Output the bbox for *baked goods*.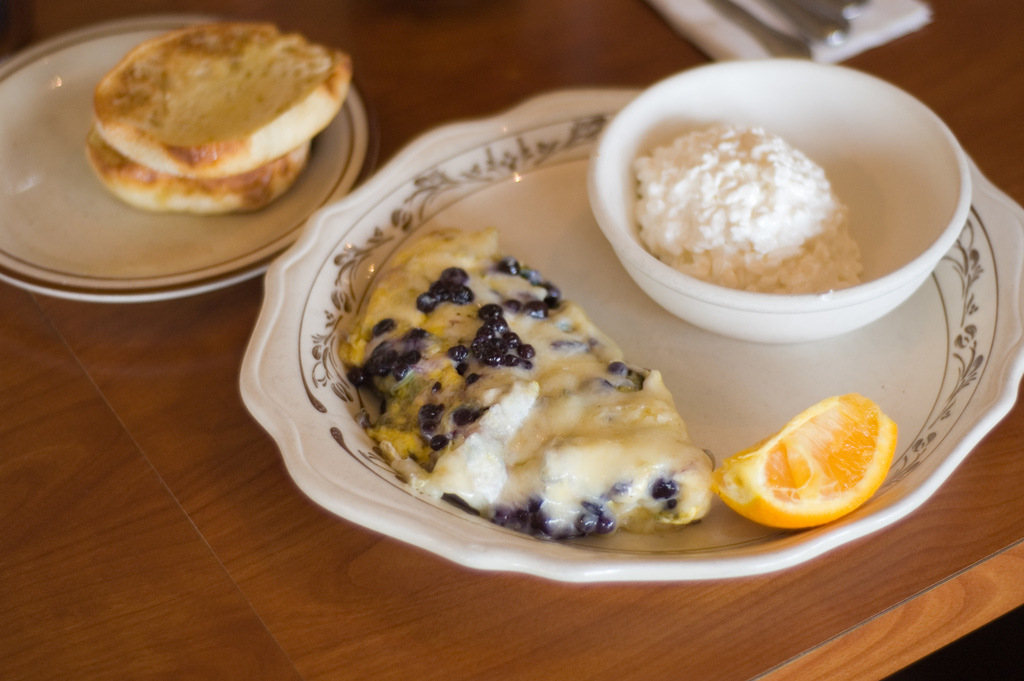
<region>93, 26, 353, 176</region>.
